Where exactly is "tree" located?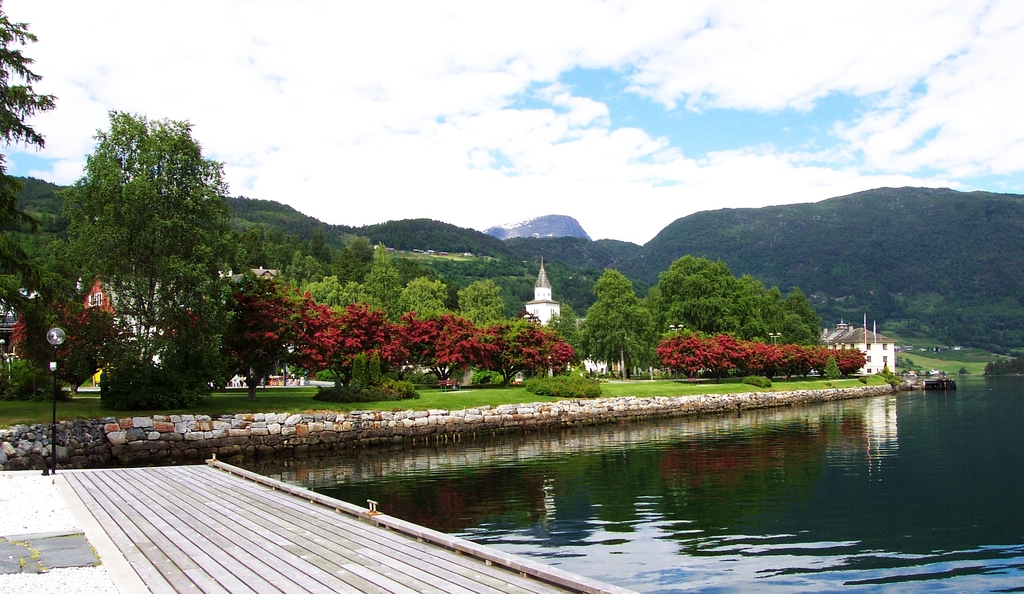
Its bounding box is 505,317,577,376.
